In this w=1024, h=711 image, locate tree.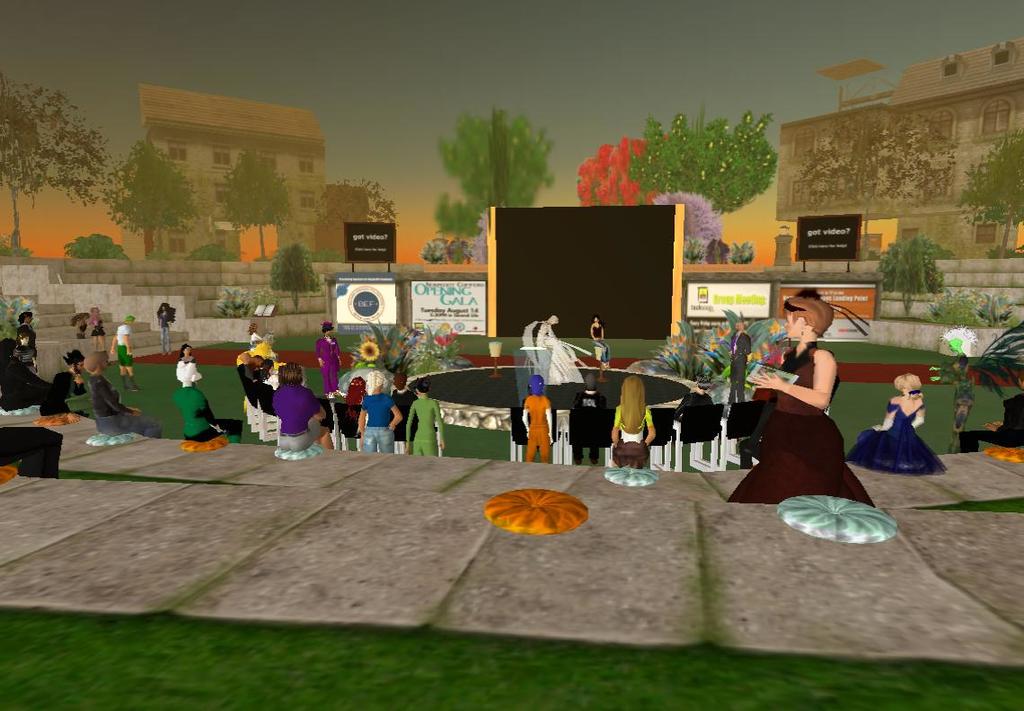
Bounding box: bbox=(101, 149, 189, 237).
